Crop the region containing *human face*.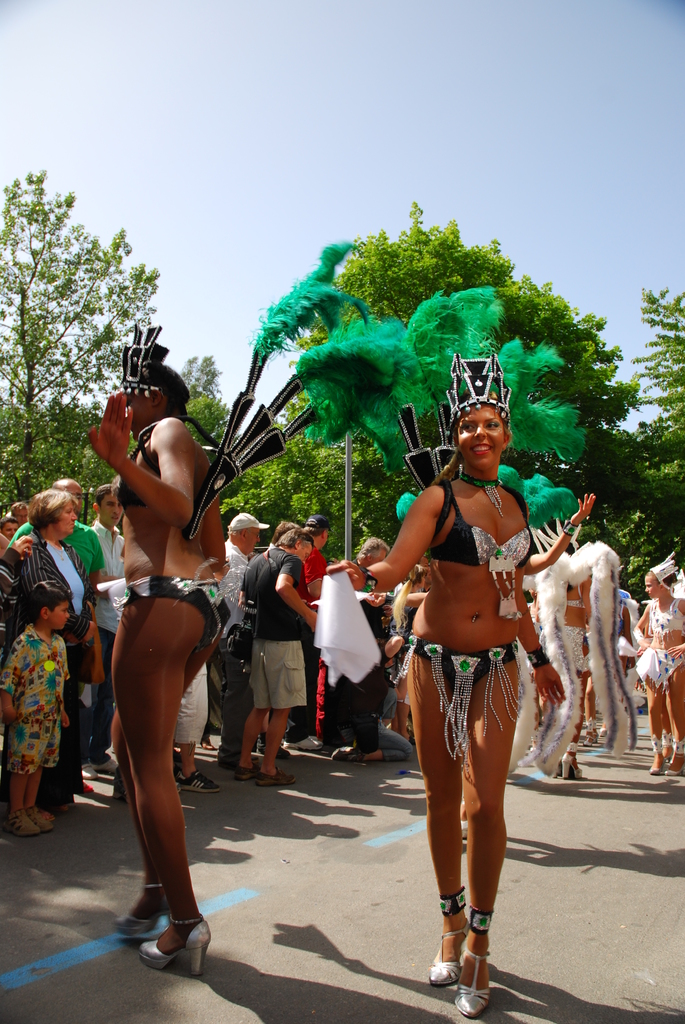
Crop region: <region>55, 495, 77, 538</region>.
